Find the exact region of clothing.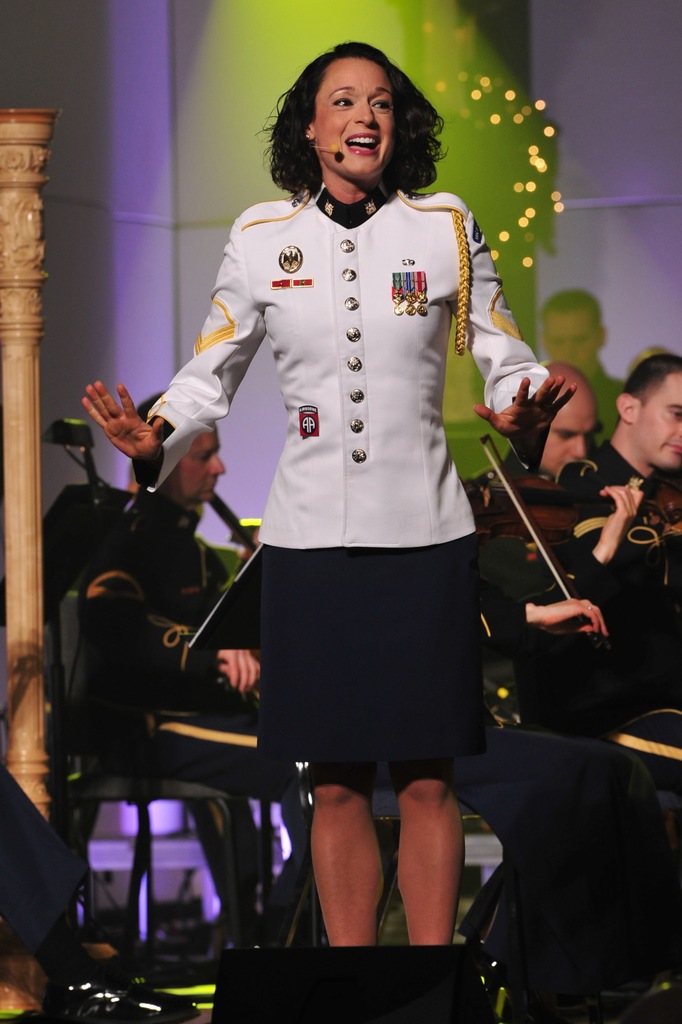
Exact region: (562,498,681,804).
